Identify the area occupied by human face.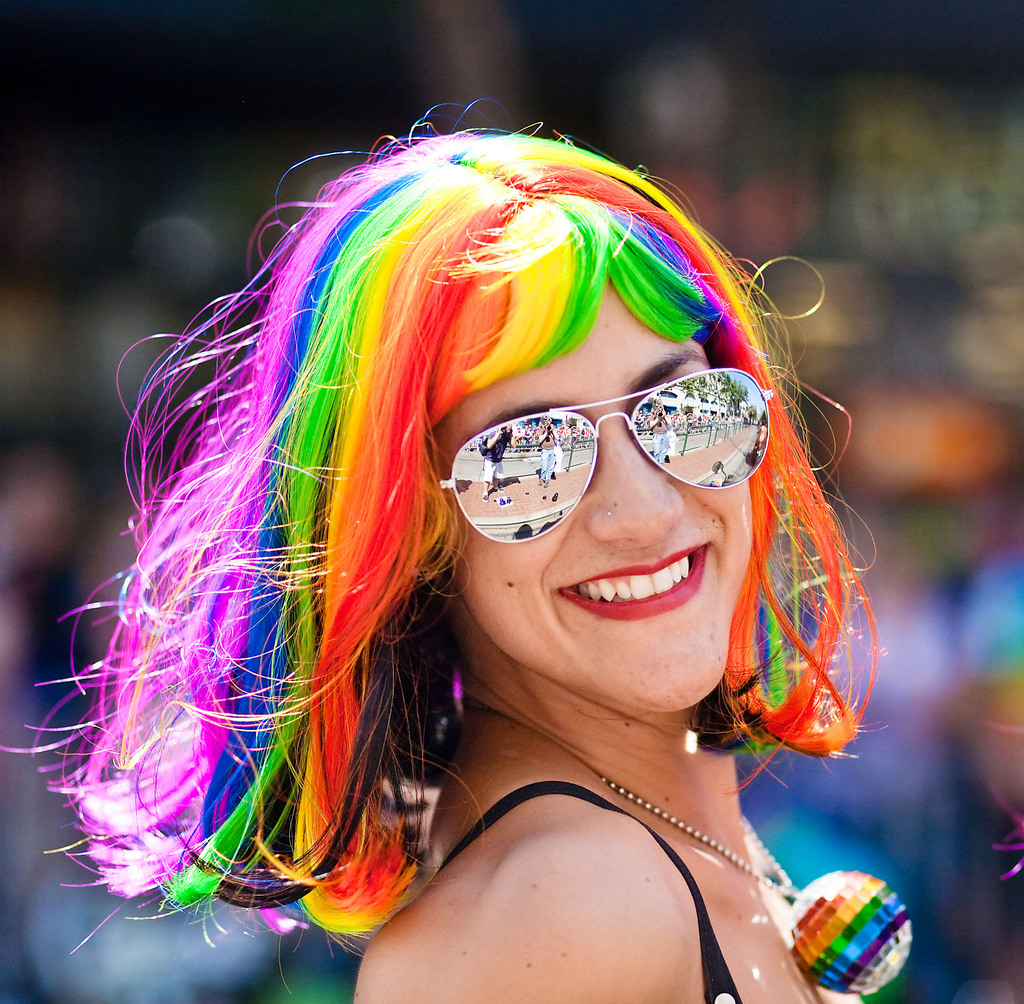
Area: x1=420, y1=270, x2=753, y2=715.
